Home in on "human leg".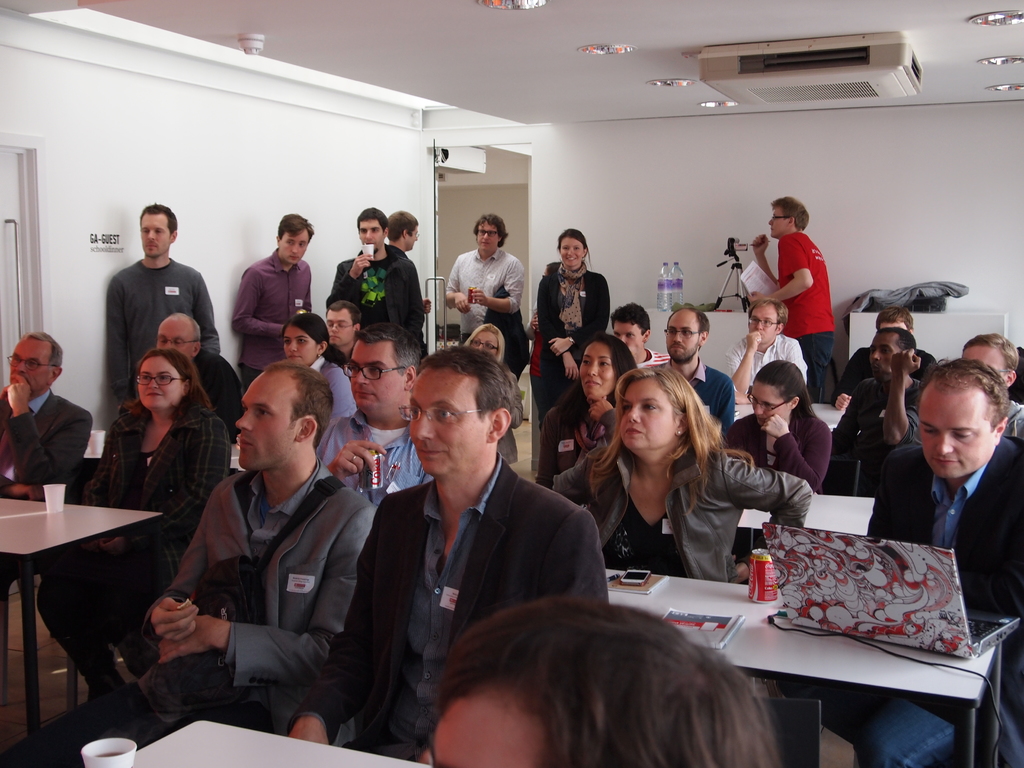
Homed in at {"left": 529, "top": 351, "right": 558, "bottom": 432}.
